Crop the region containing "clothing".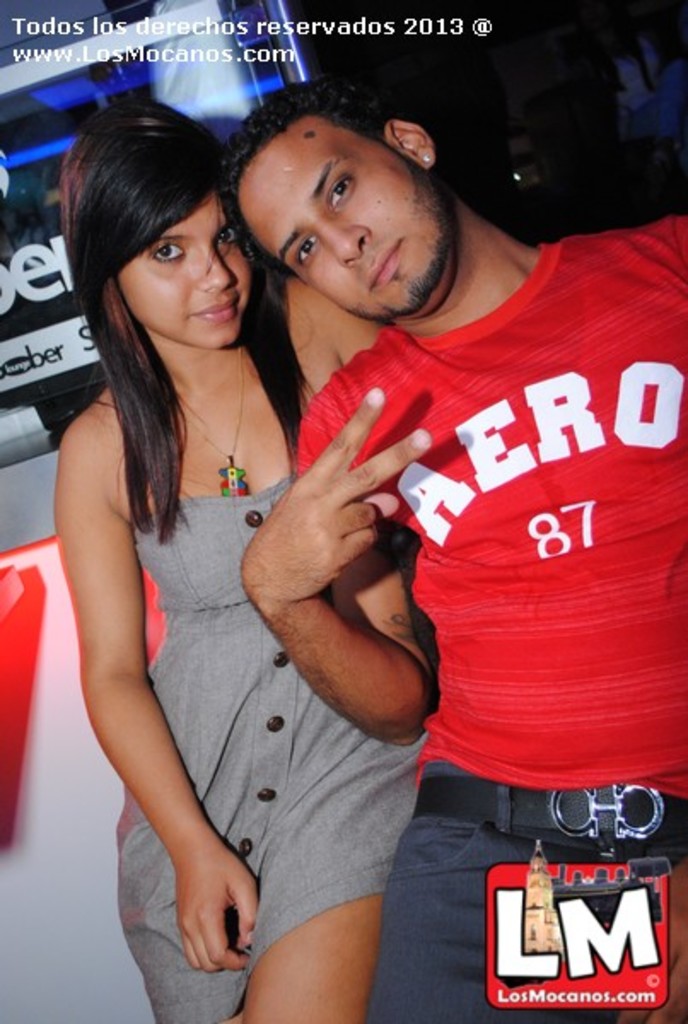
Crop region: [360, 247, 662, 905].
